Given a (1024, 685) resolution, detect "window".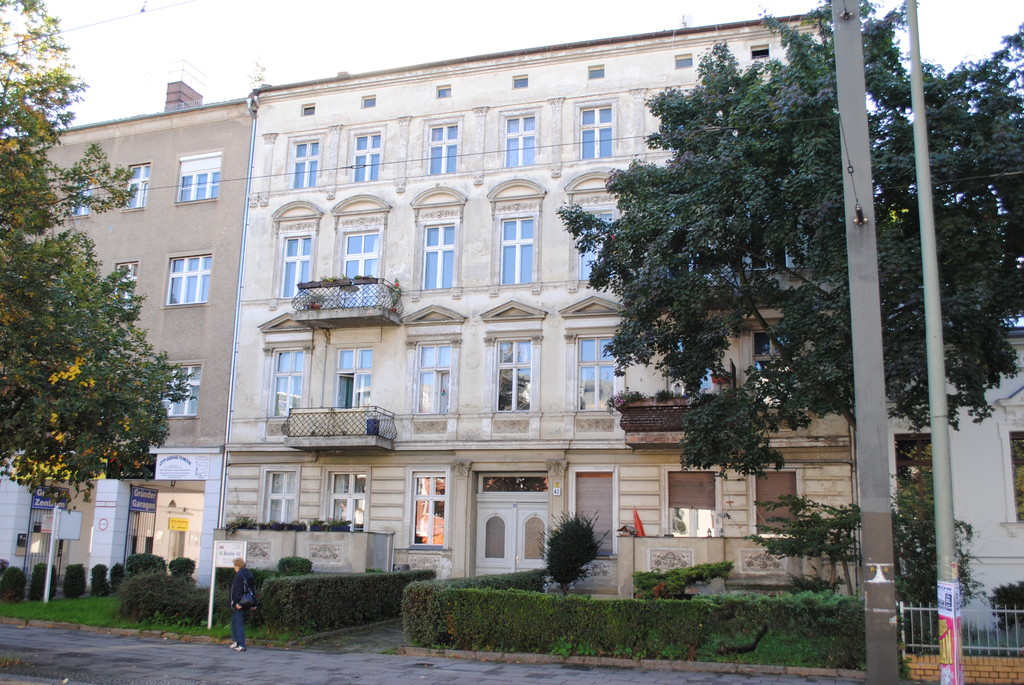
crop(348, 123, 387, 188).
